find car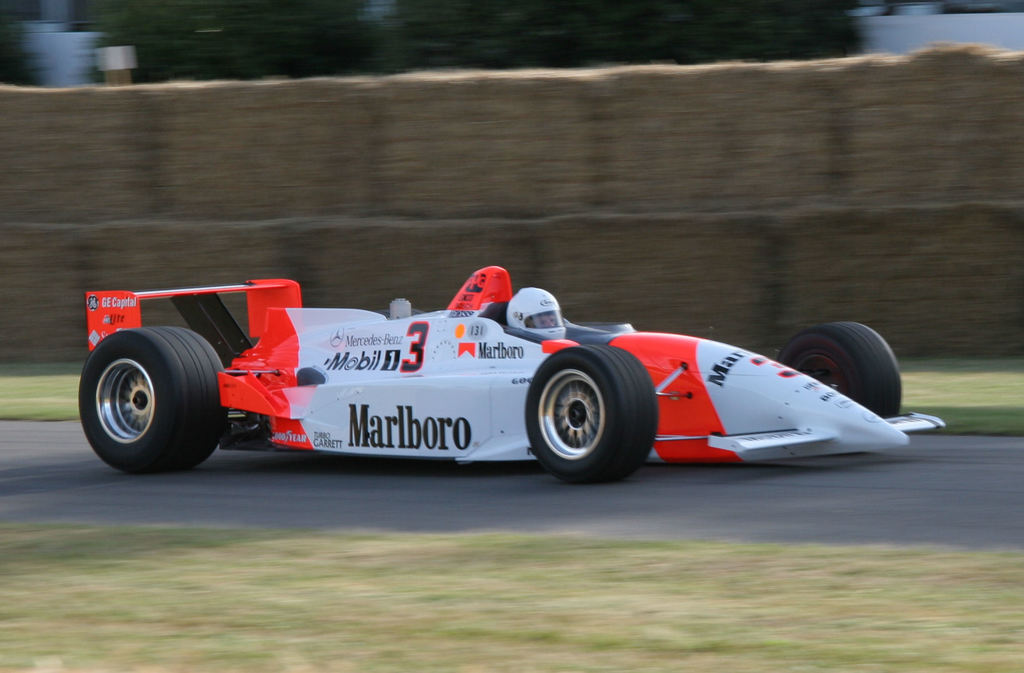
l=42, t=259, r=972, b=489
